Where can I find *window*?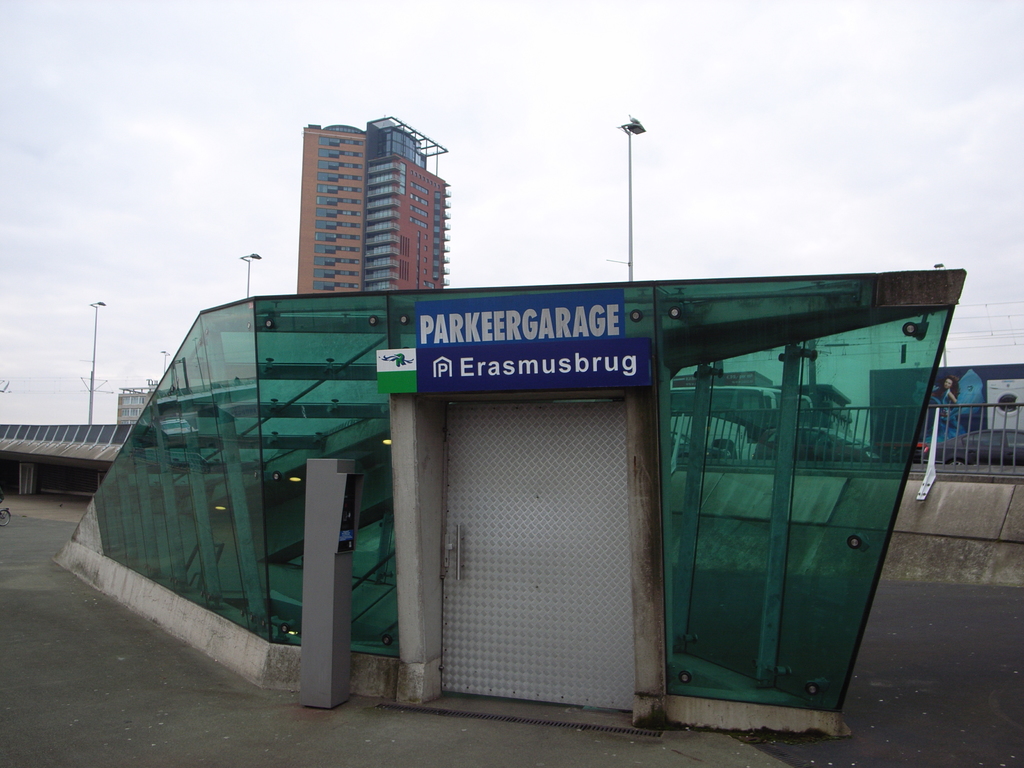
You can find it at <box>138,401,143,403</box>.
